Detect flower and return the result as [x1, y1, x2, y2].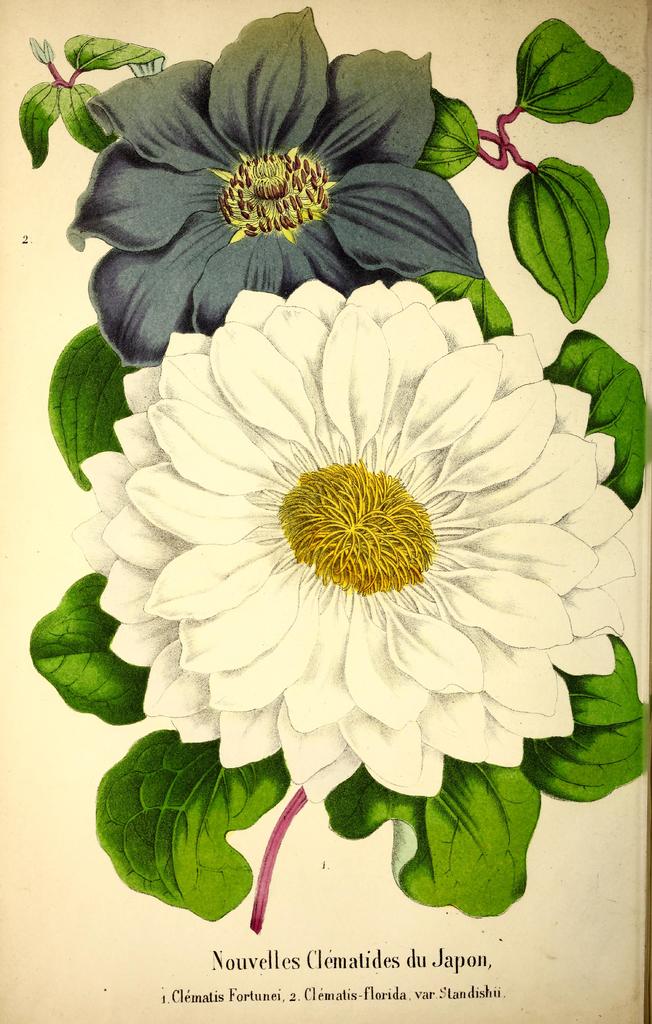
[61, 1, 488, 371].
